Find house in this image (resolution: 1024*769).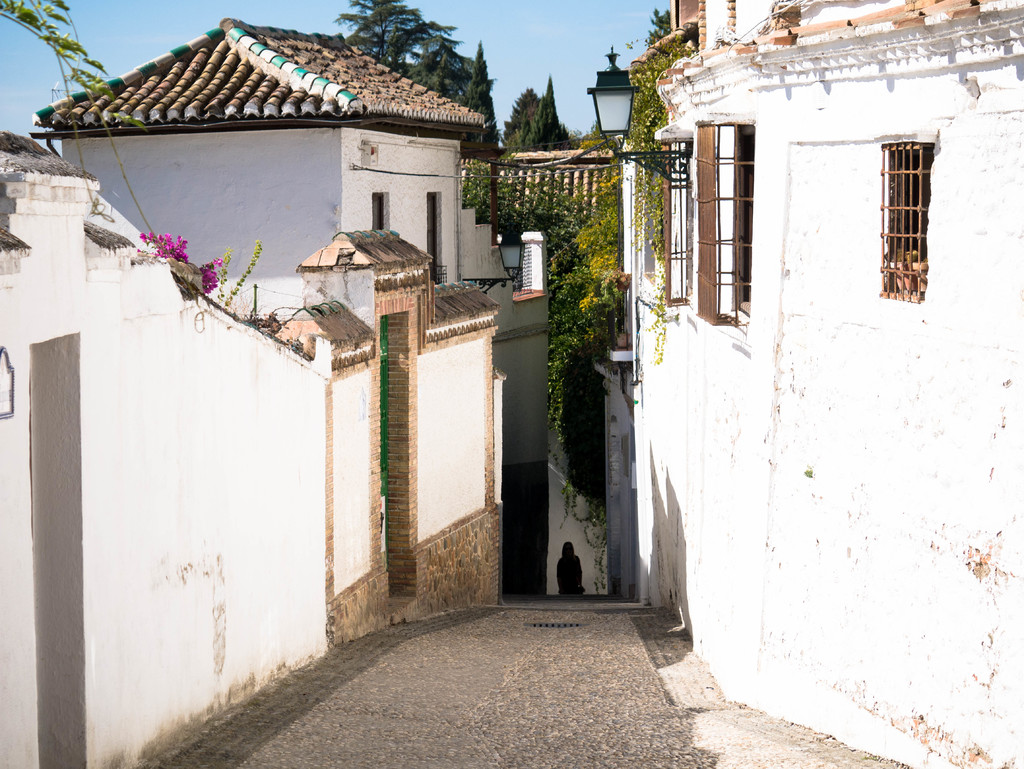
(632, 0, 1023, 768).
